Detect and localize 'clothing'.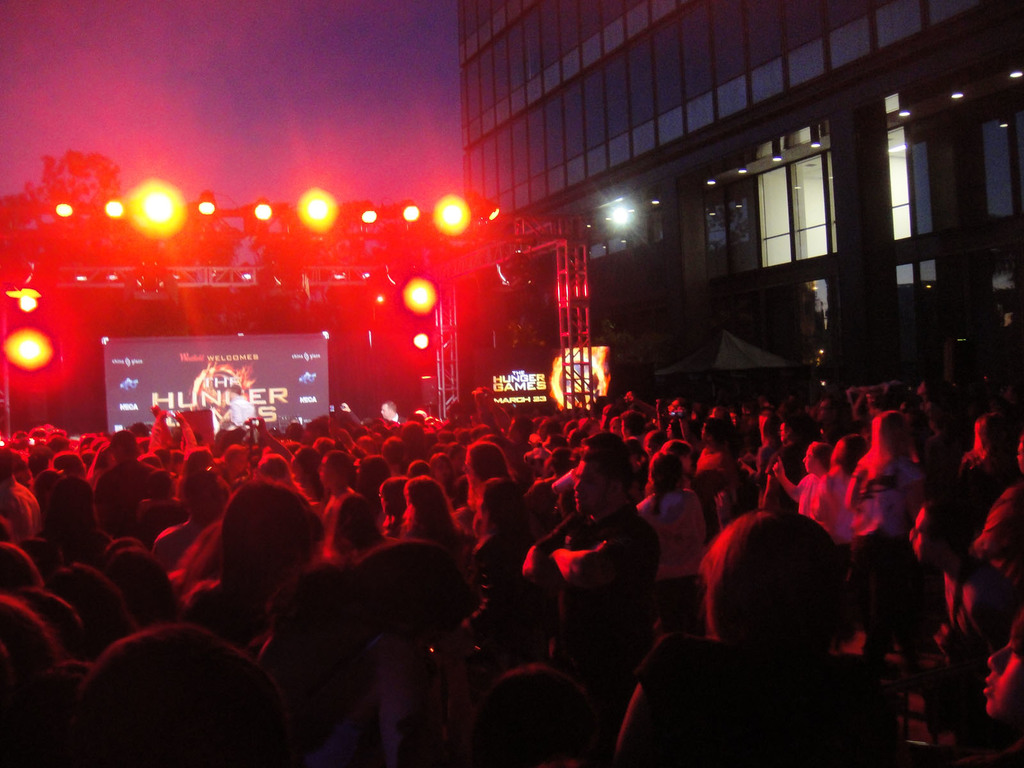
Localized at region(812, 468, 852, 549).
